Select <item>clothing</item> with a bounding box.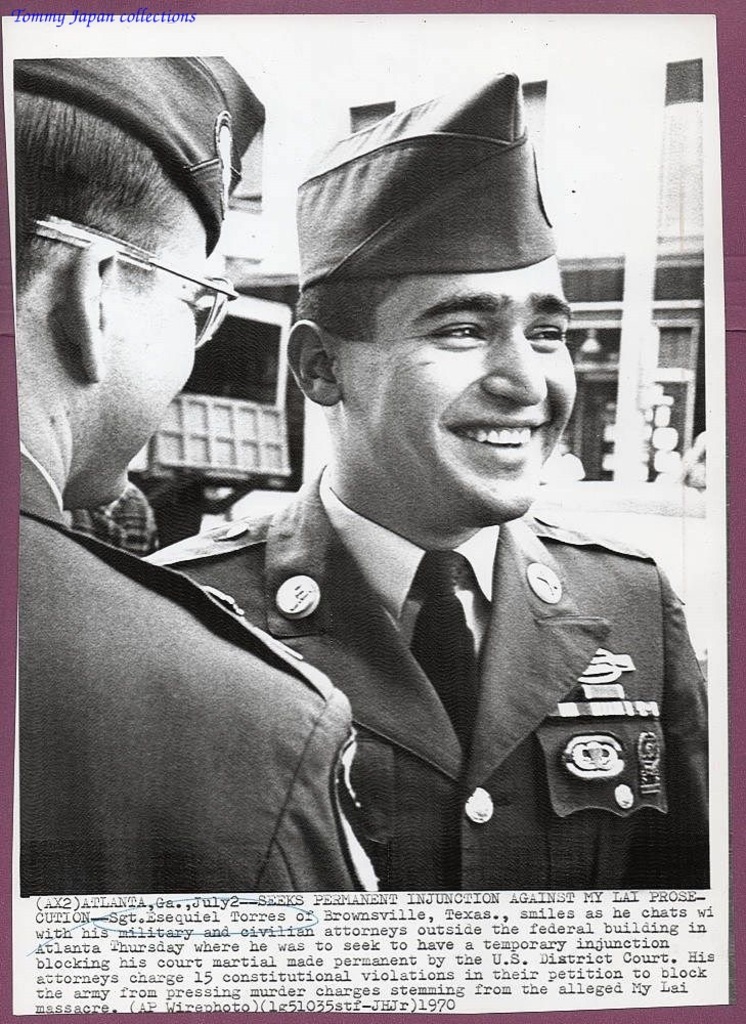
bbox=[136, 459, 714, 887].
